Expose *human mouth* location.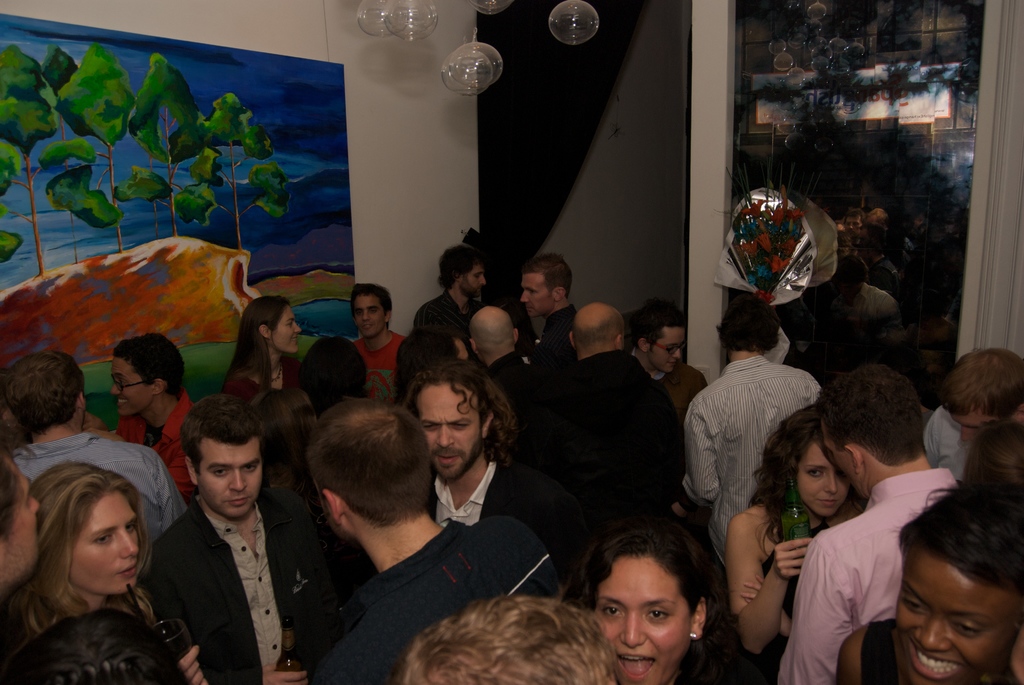
Exposed at <bbox>440, 454, 462, 467</bbox>.
